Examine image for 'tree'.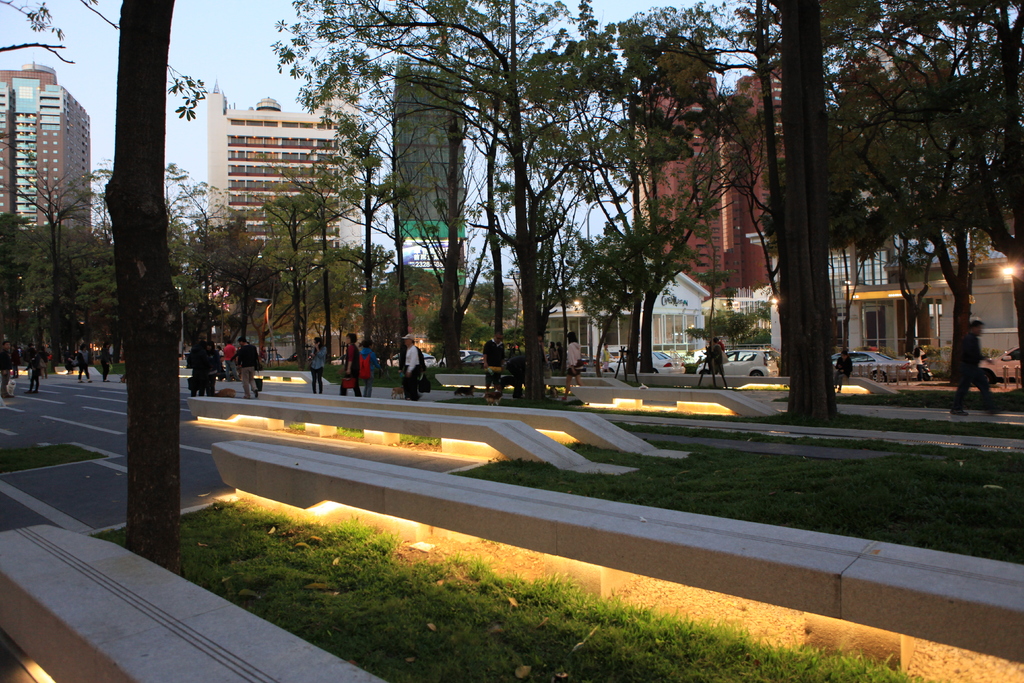
Examination result: 820 95 994 369.
